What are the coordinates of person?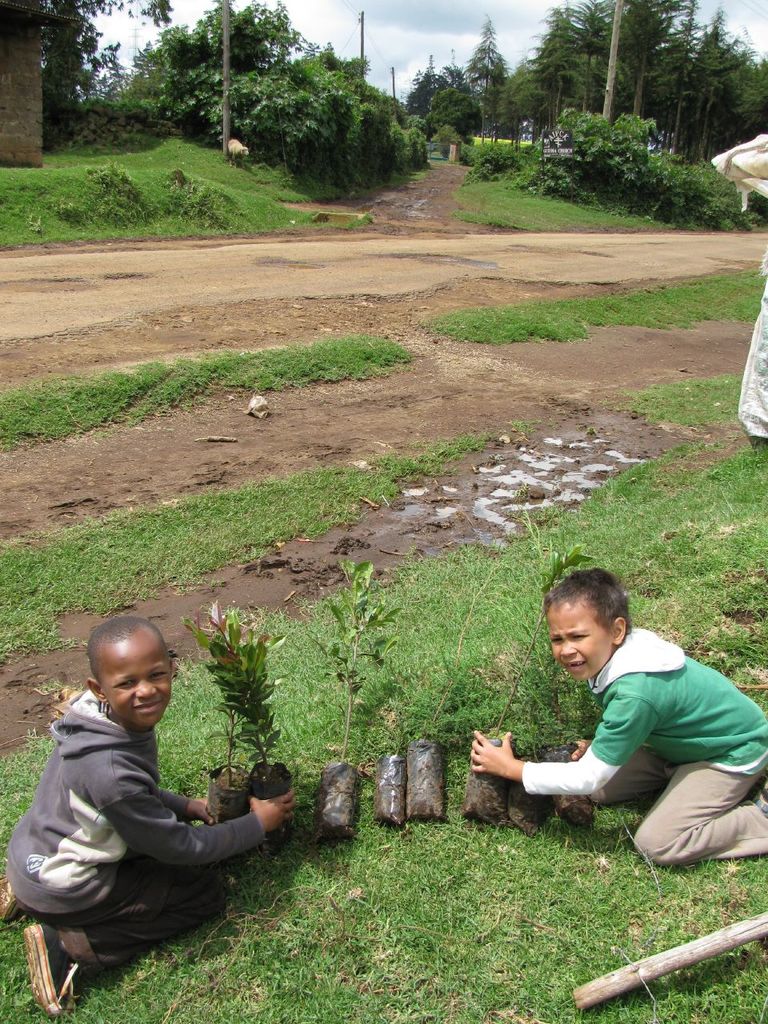
[left=473, top=565, right=767, bottom=873].
